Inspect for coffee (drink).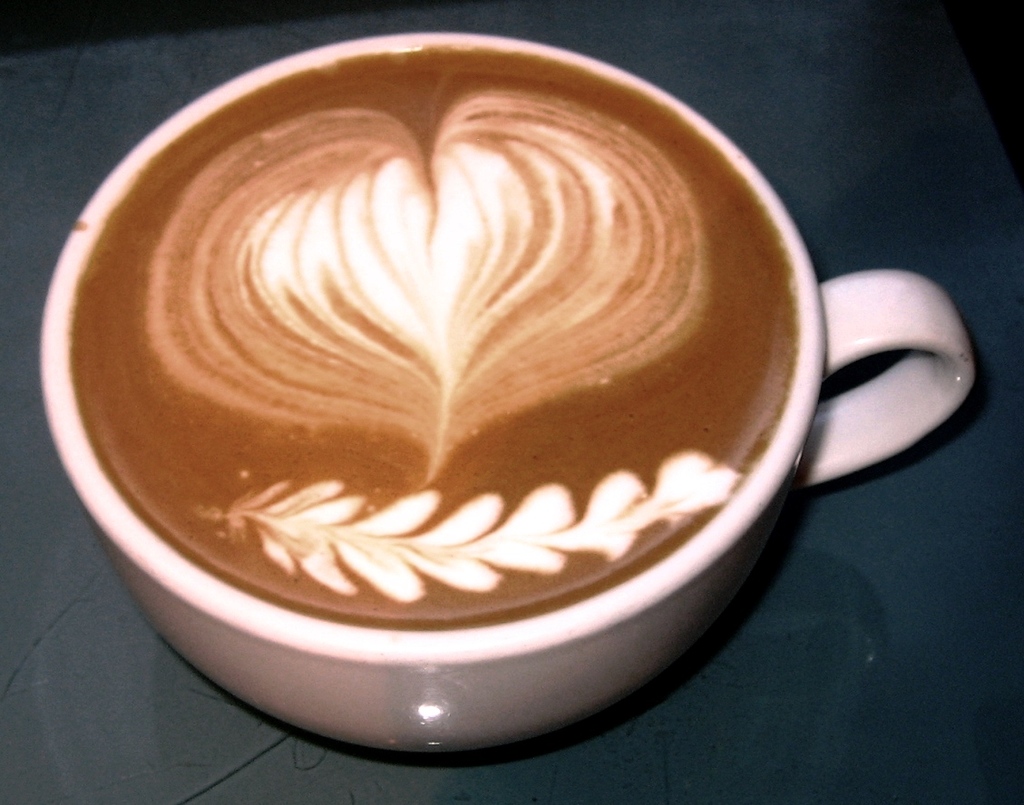
Inspection: crop(73, 42, 799, 630).
